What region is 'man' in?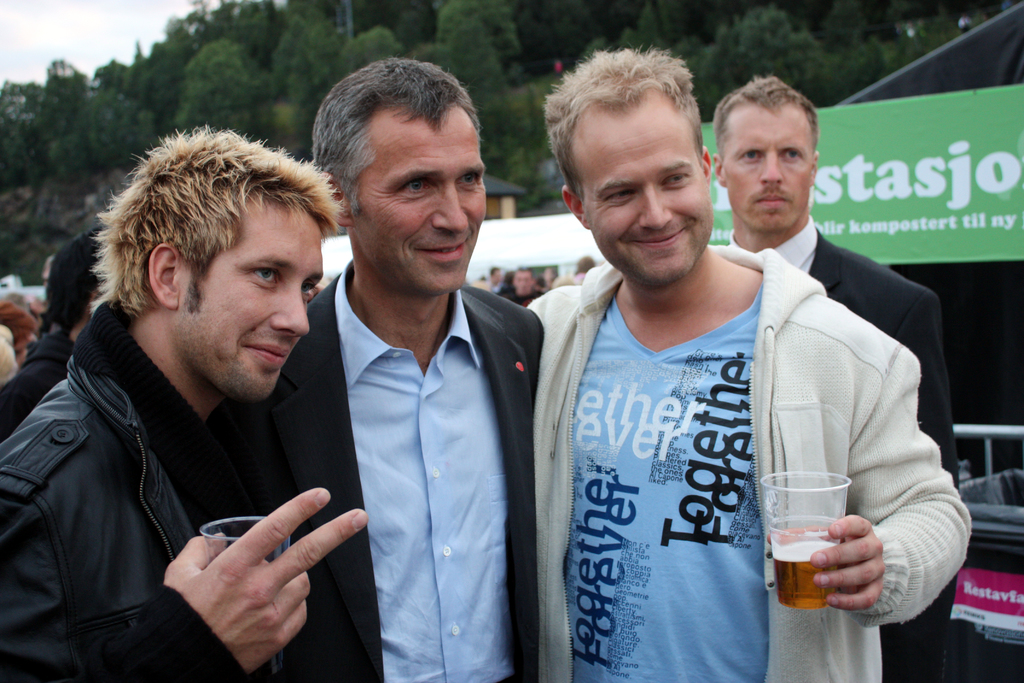
x1=705 y1=73 x2=954 y2=682.
